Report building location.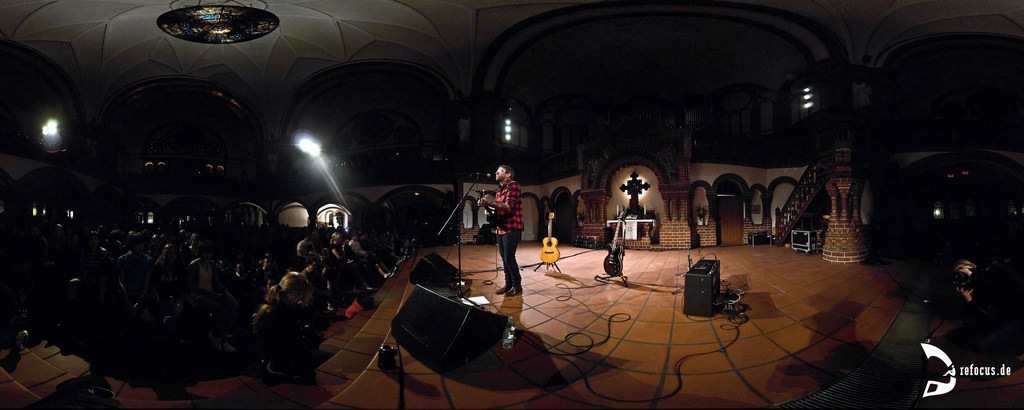
Report: crop(0, 0, 1023, 409).
